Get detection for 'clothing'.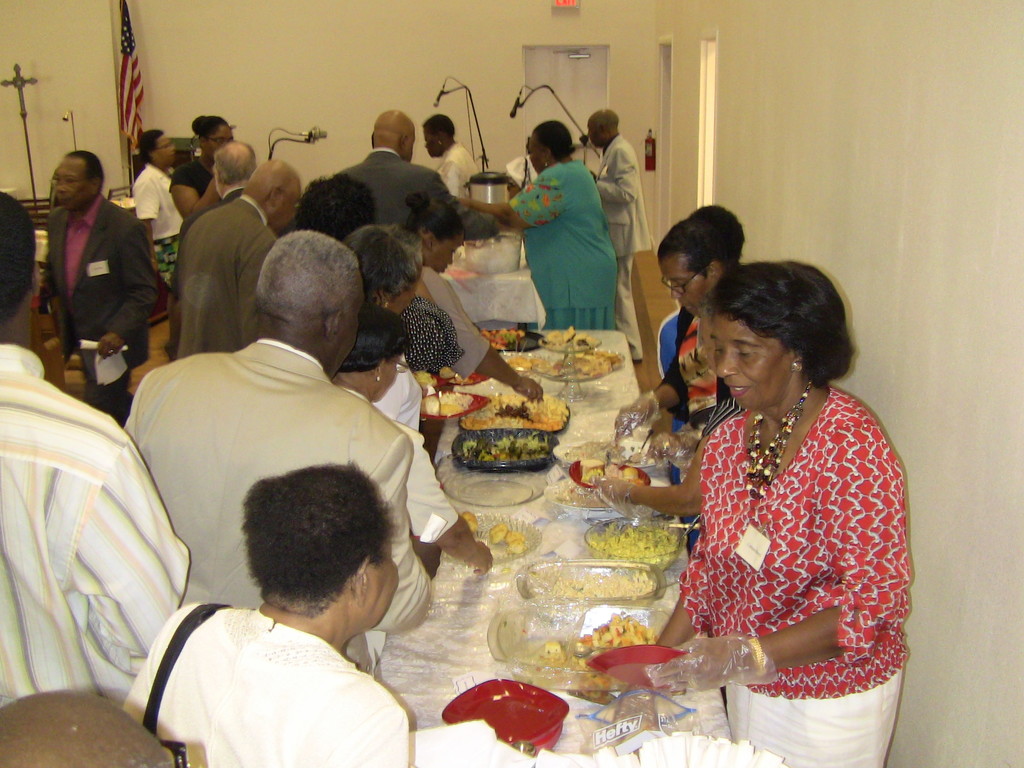
Detection: 131, 152, 186, 285.
